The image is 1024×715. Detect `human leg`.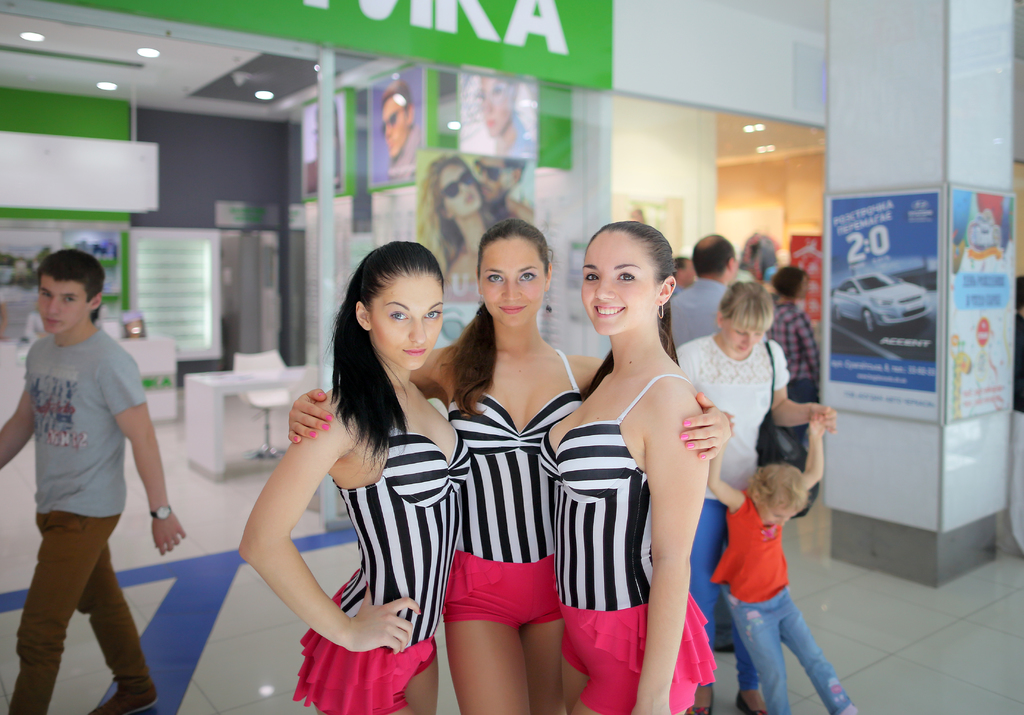
Detection: [518, 547, 570, 714].
